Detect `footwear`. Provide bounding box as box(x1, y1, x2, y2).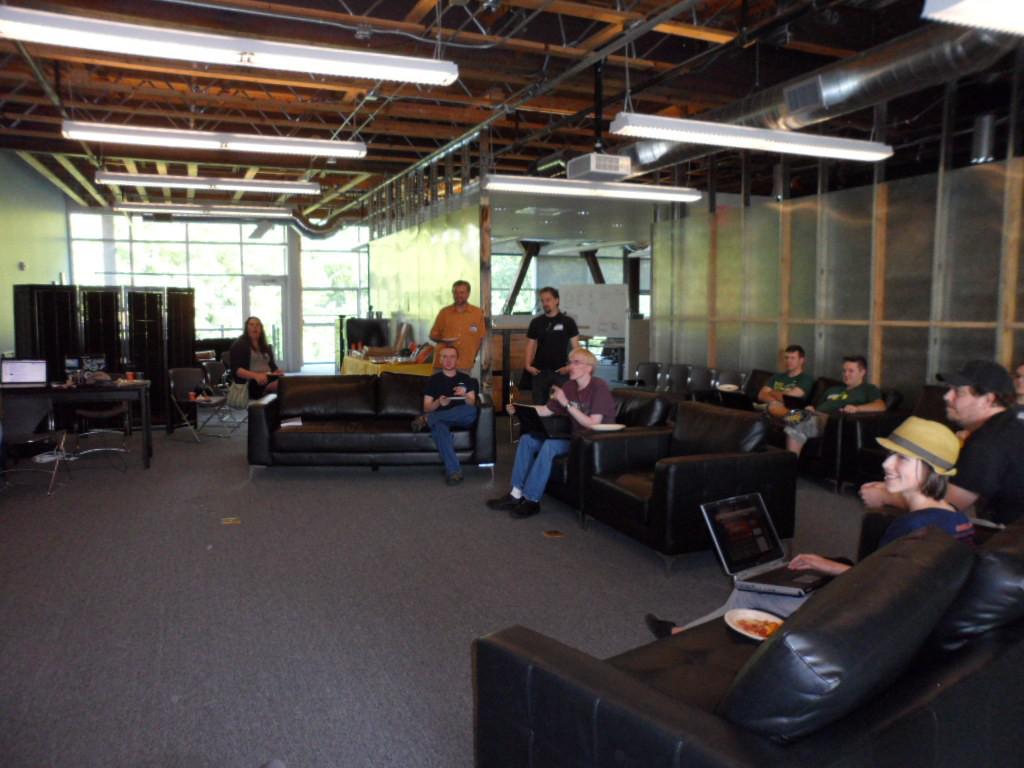
box(477, 488, 536, 512).
